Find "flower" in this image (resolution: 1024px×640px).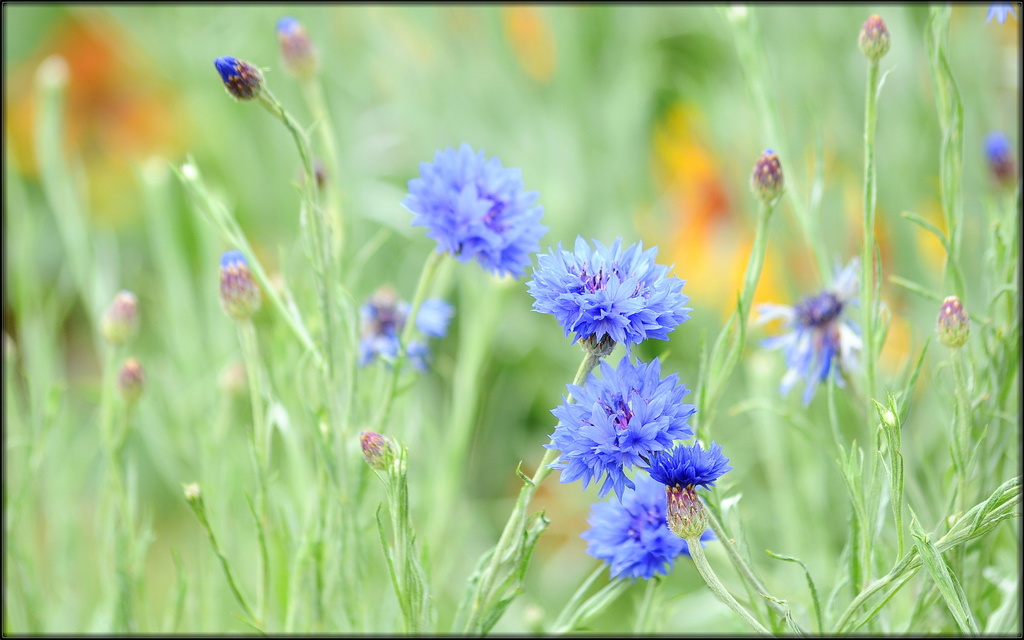
(left=356, top=298, right=470, bottom=371).
